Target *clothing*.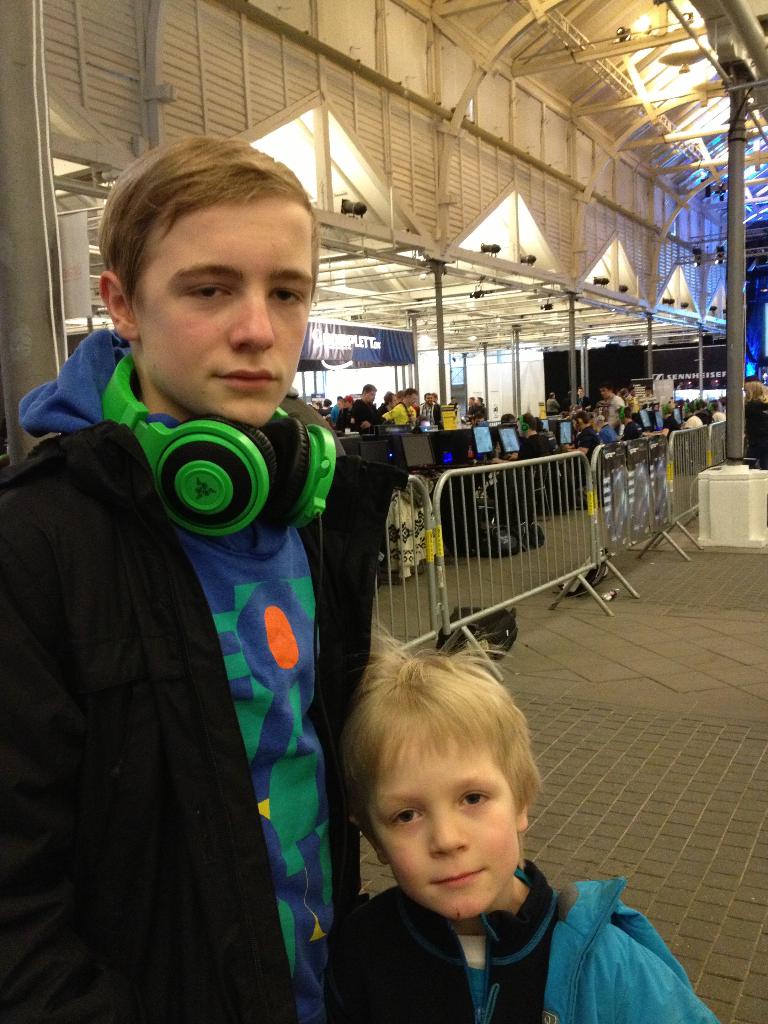
Target region: [707,403,730,422].
